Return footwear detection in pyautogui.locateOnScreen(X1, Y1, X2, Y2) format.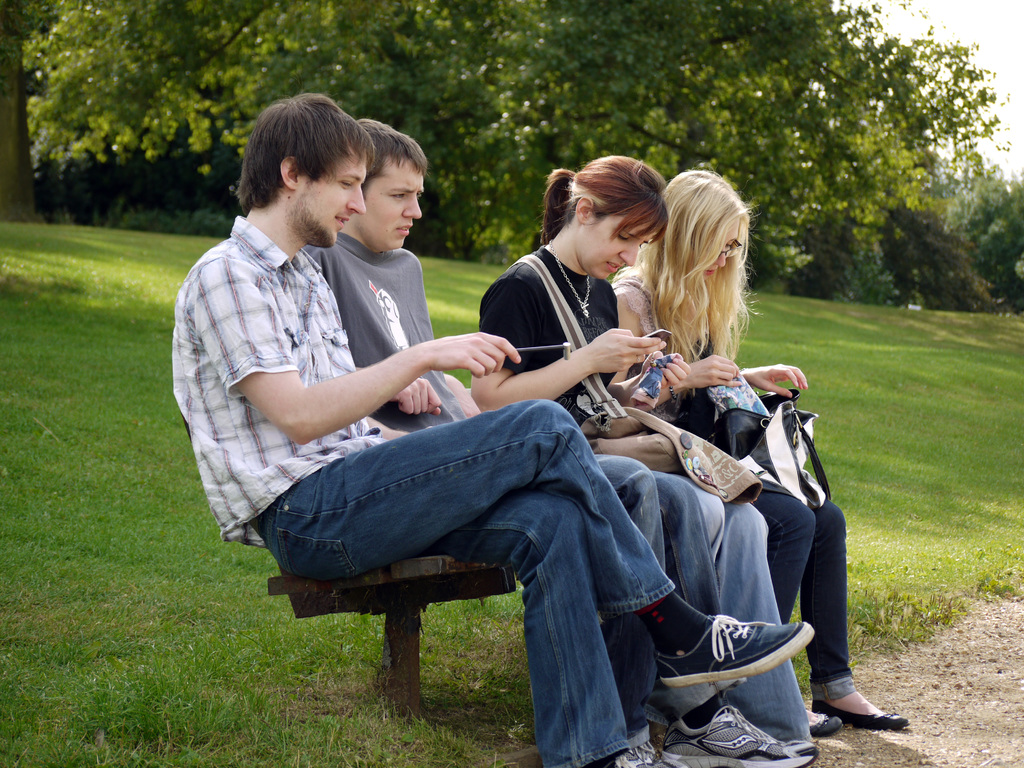
pyautogui.locateOnScreen(671, 704, 809, 767).
